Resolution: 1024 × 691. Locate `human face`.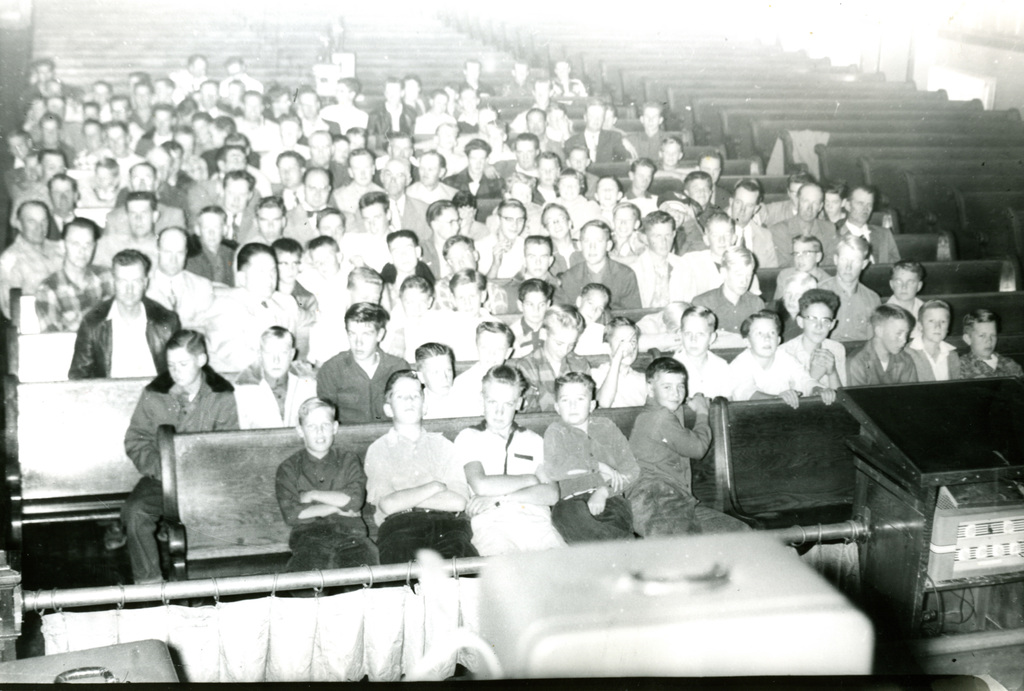
x1=460 y1=56 x2=481 y2=79.
